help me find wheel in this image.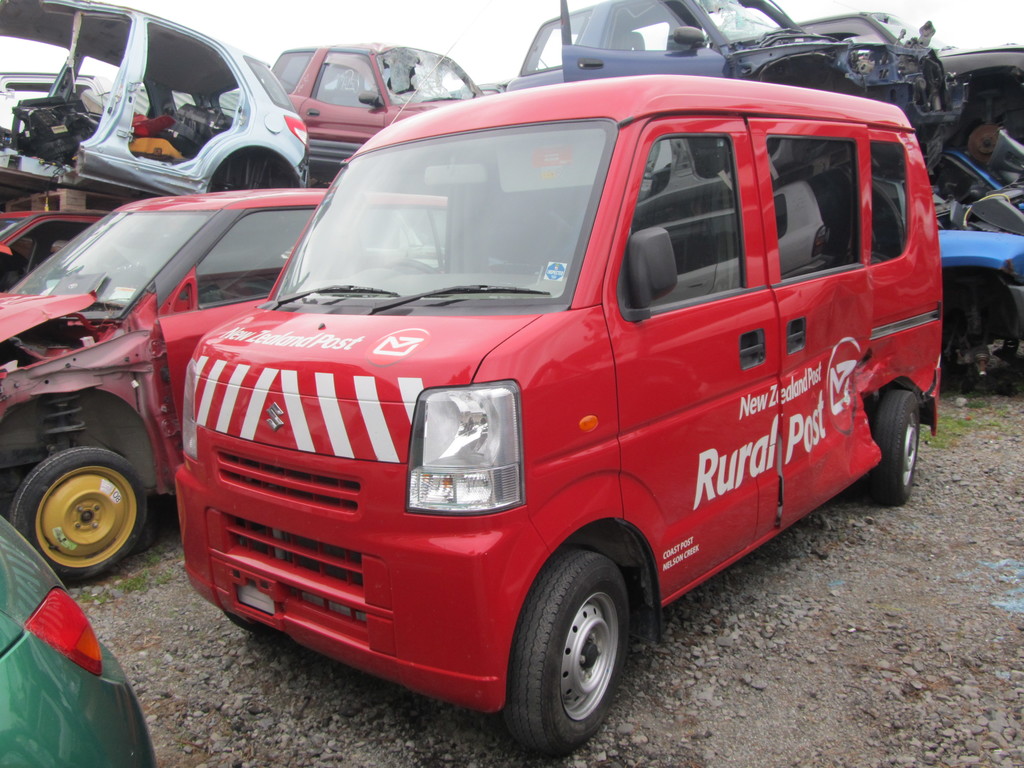
Found it: (863, 385, 924, 511).
